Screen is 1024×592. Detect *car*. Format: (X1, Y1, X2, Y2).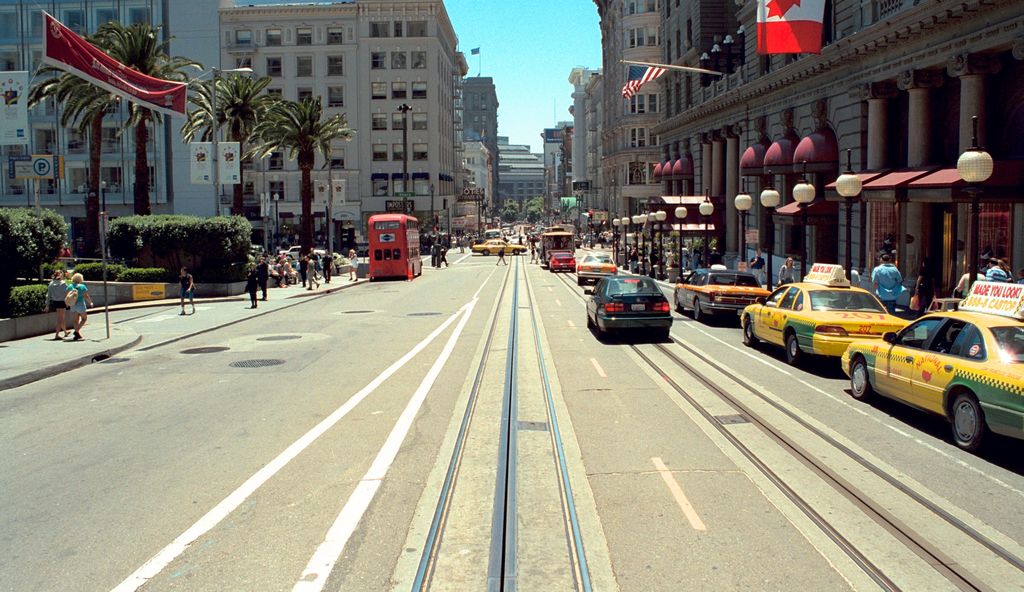
(839, 285, 1023, 455).
